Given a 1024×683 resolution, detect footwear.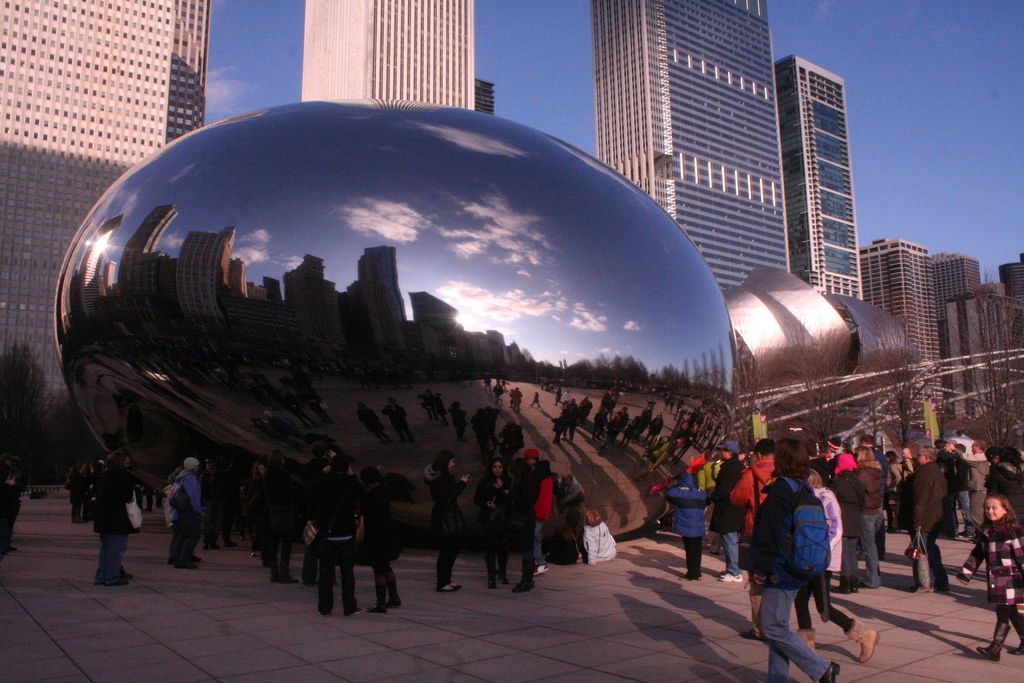
[433,583,458,594].
